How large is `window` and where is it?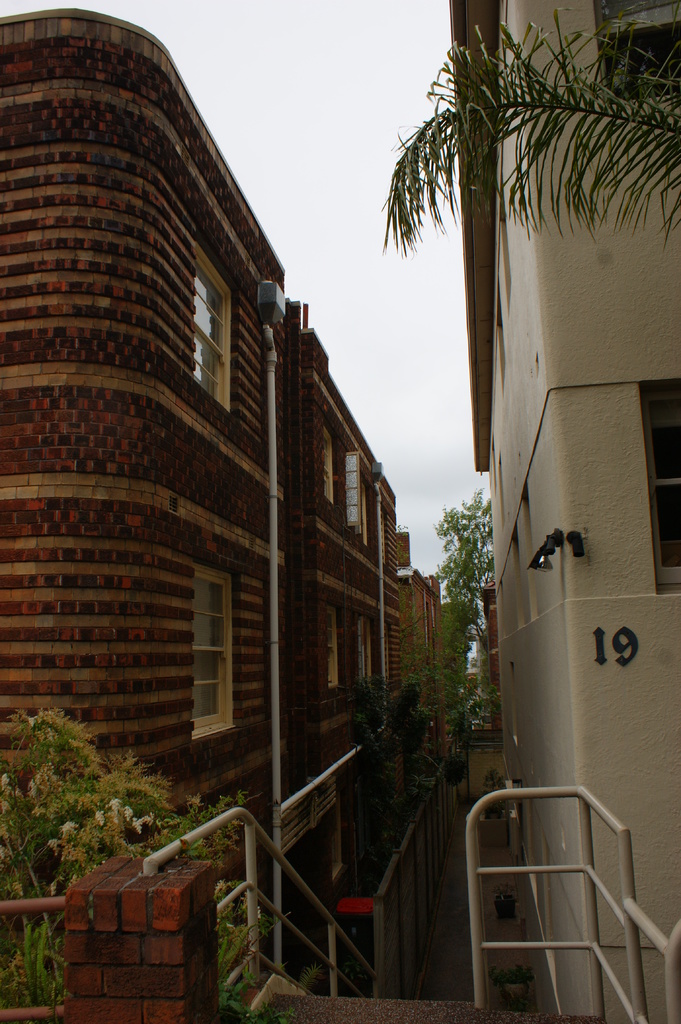
Bounding box: {"left": 310, "top": 409, "right": 343, "bottom": 510}.
